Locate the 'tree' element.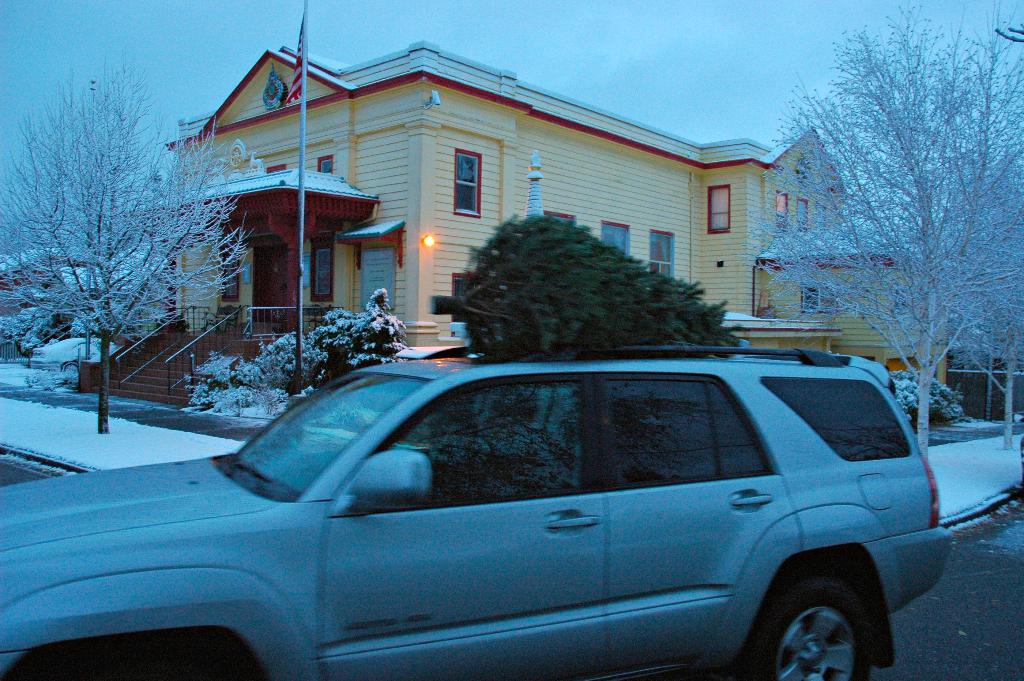
Element bbox: [x1=18, y1=42, x2=196, y2=427].
